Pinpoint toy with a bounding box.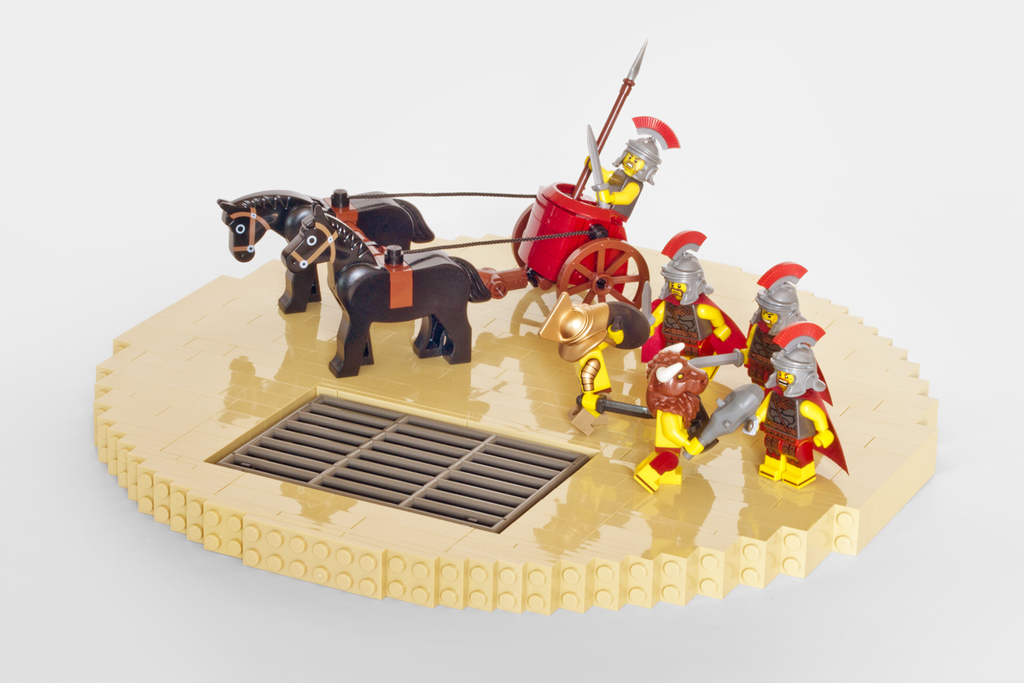
(88,235,941,614).
